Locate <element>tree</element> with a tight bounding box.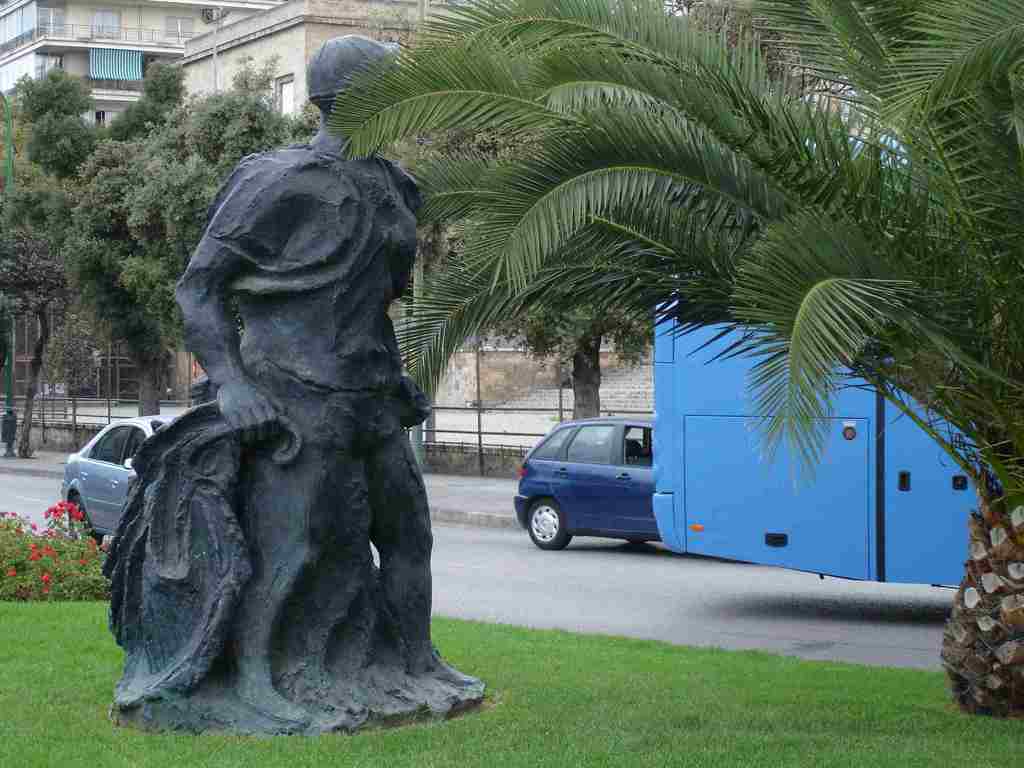
<box>0,225,73,460</box>.
